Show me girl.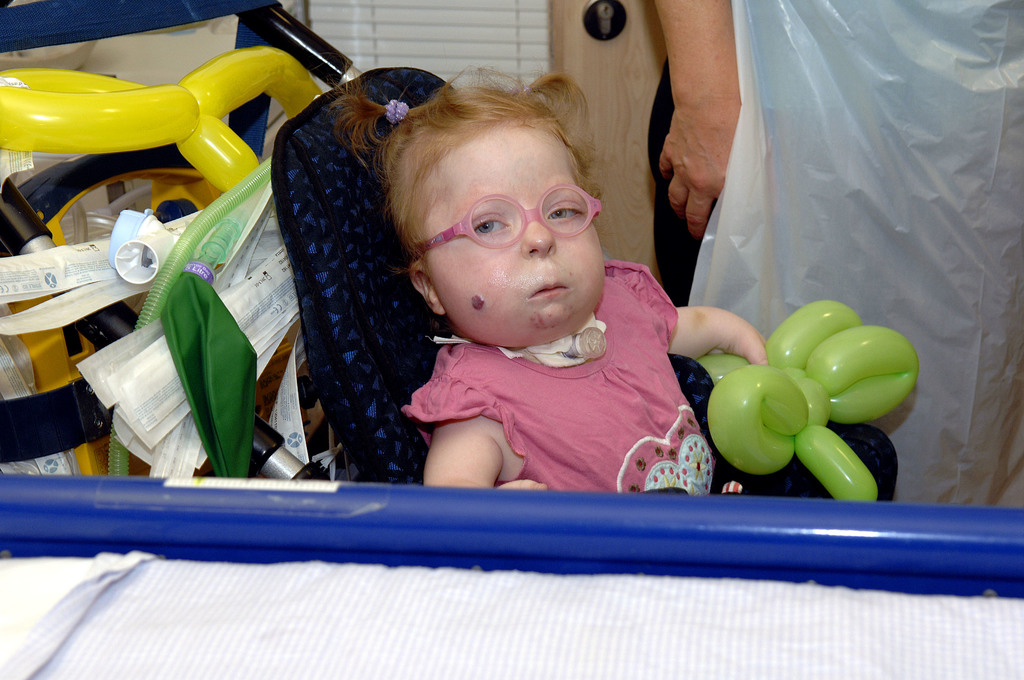
girl is here: bbox=(326, 63, 761, 490).
